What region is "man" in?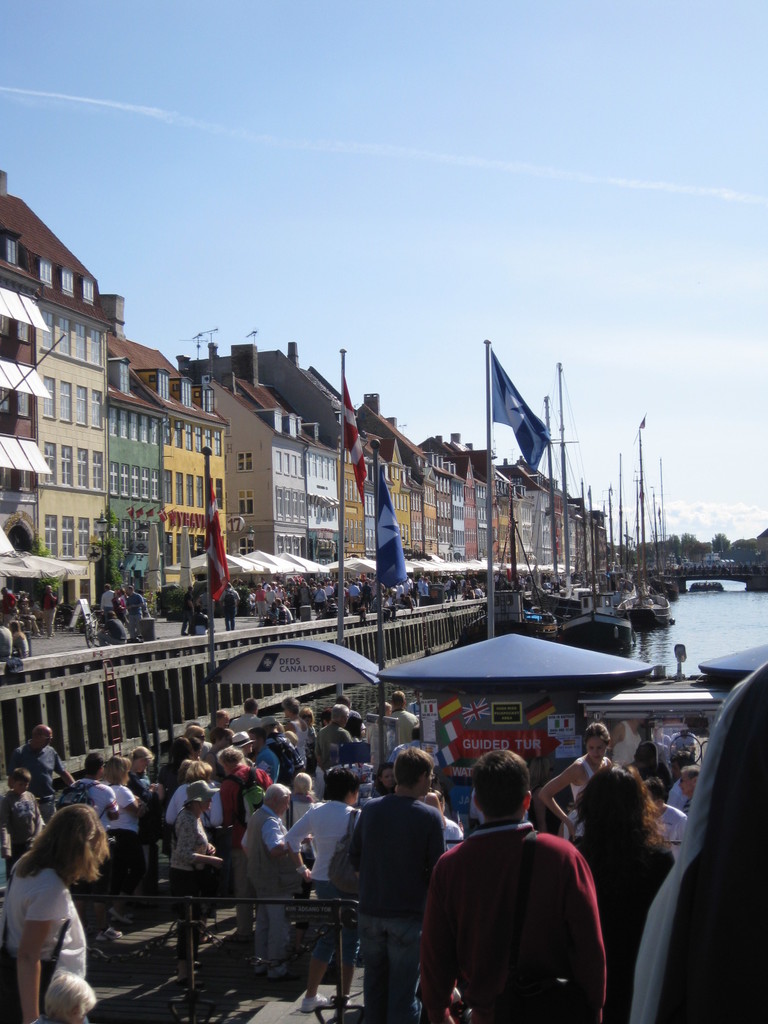
<region>0, 620, 15, 664</region>.
